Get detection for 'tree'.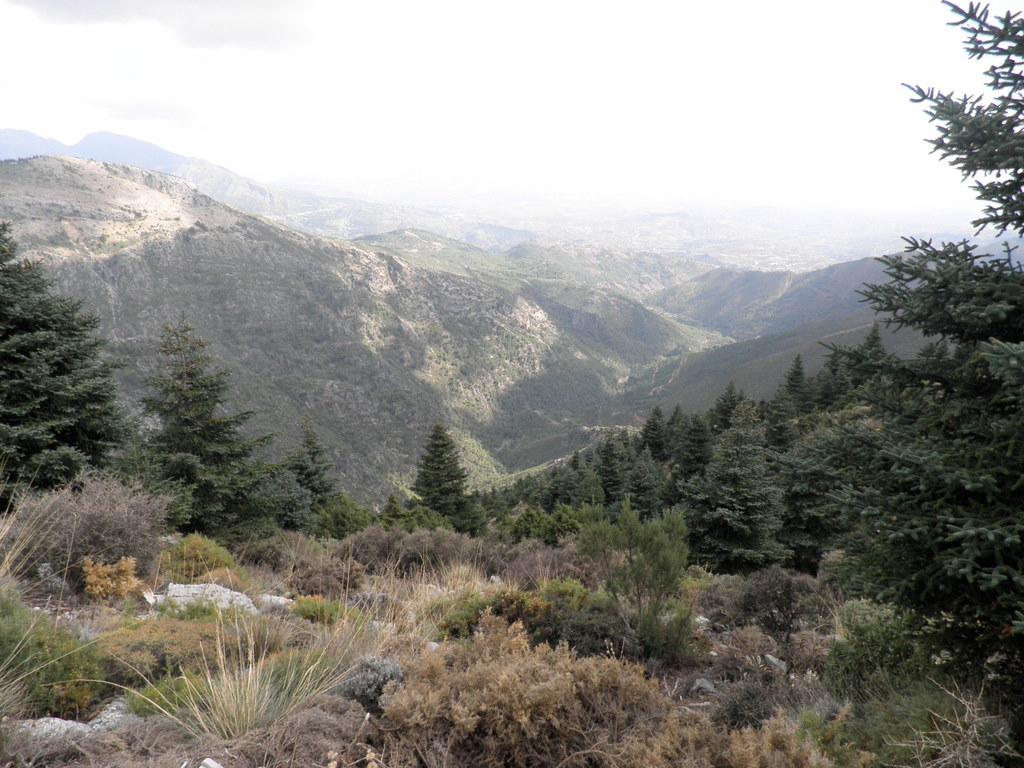
Detection: locate(0, 219, 145, 524).
